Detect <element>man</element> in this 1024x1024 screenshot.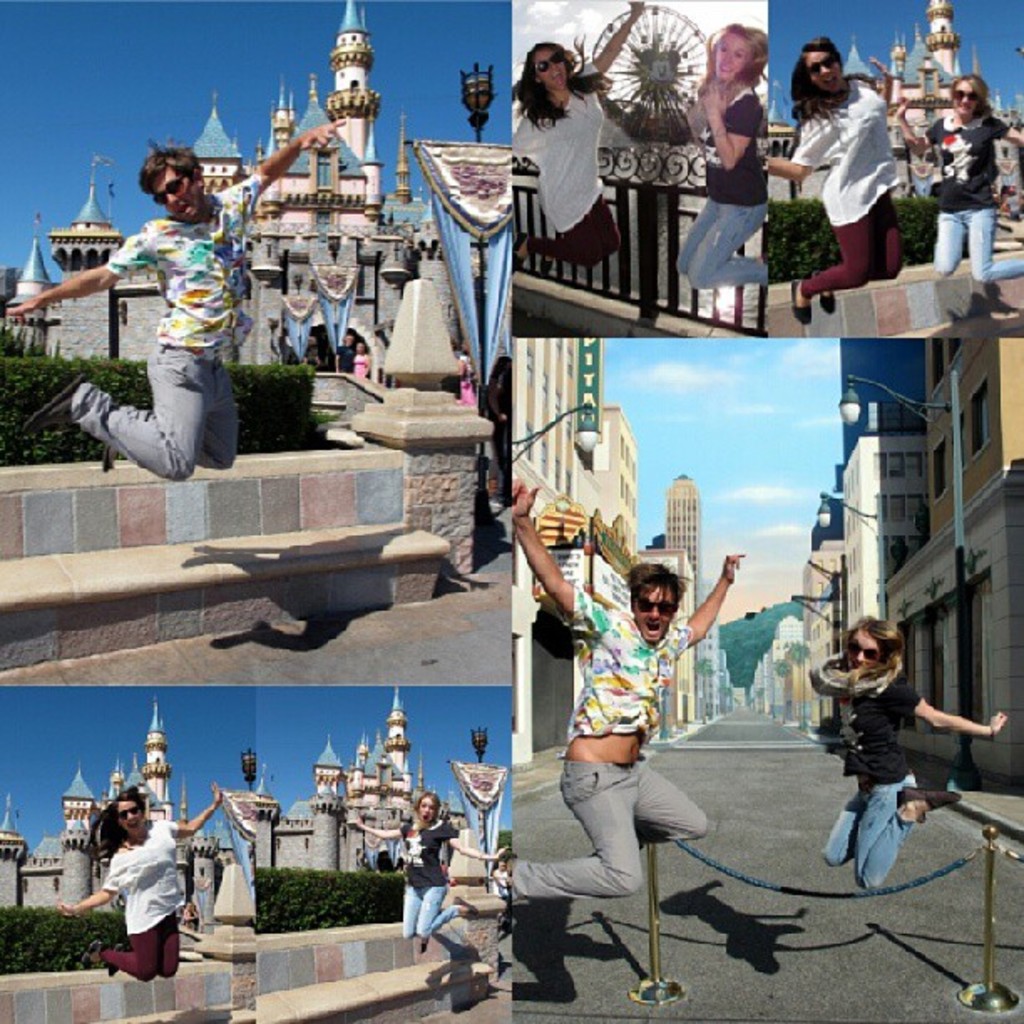
Detection: locate(0, 115, 351, 487).
